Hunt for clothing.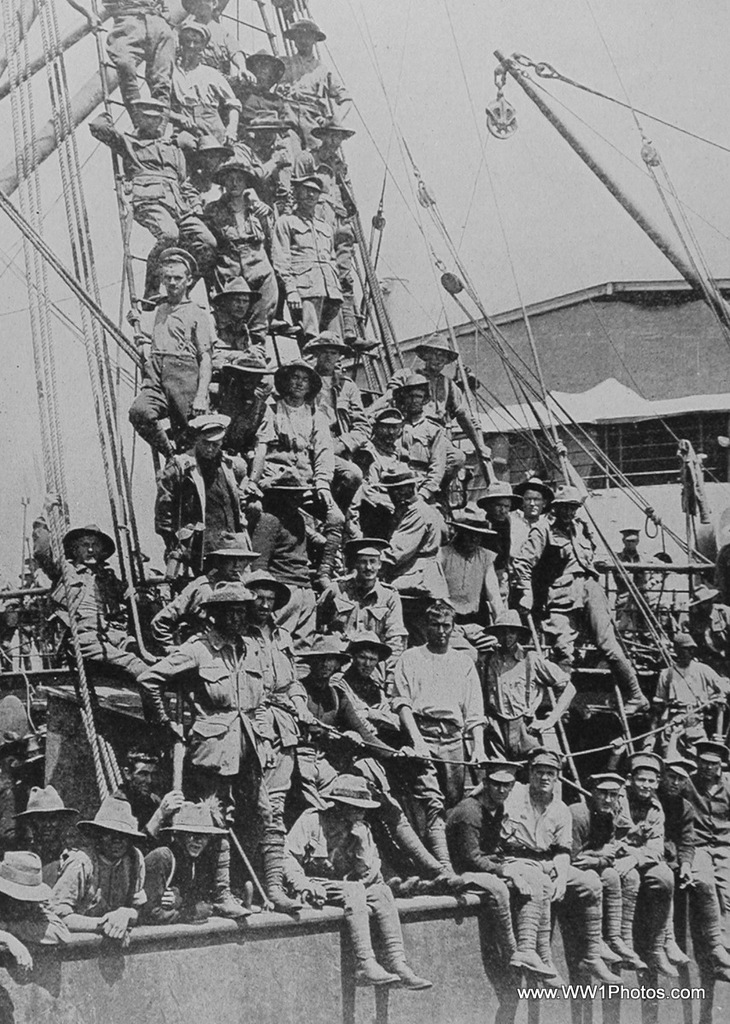
Hunted down at bbox=(330, 674, 453, 823).
